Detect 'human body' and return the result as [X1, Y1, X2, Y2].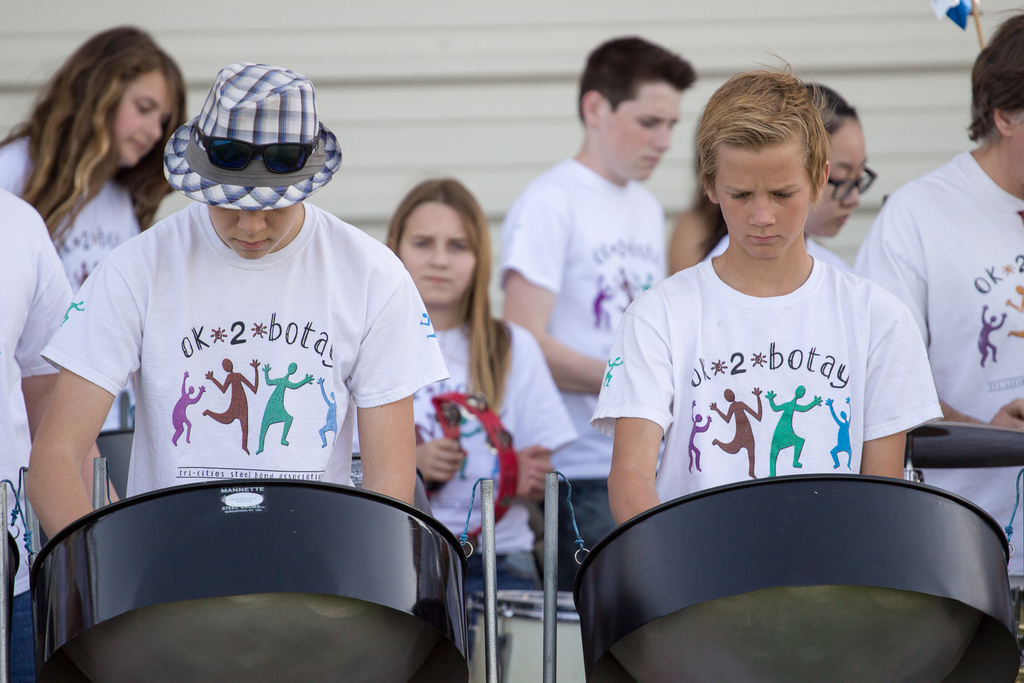
[0, 179, 72, 682].
